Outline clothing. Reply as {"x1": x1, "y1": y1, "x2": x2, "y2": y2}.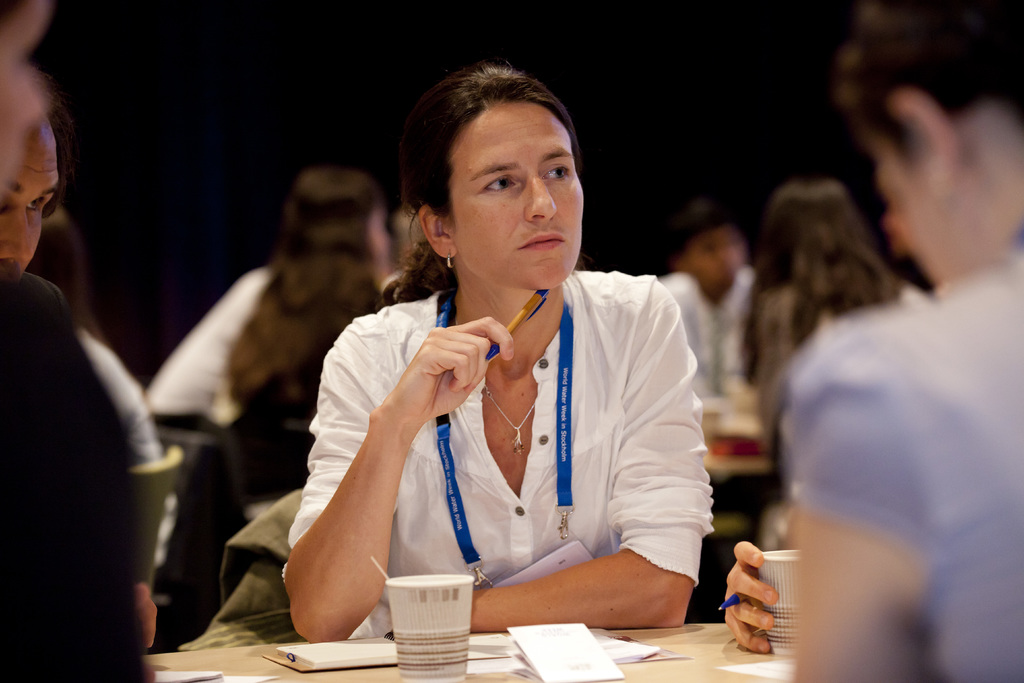
{"x1": 80, "y1": 331, "x2": 178, "y2": 572}.
